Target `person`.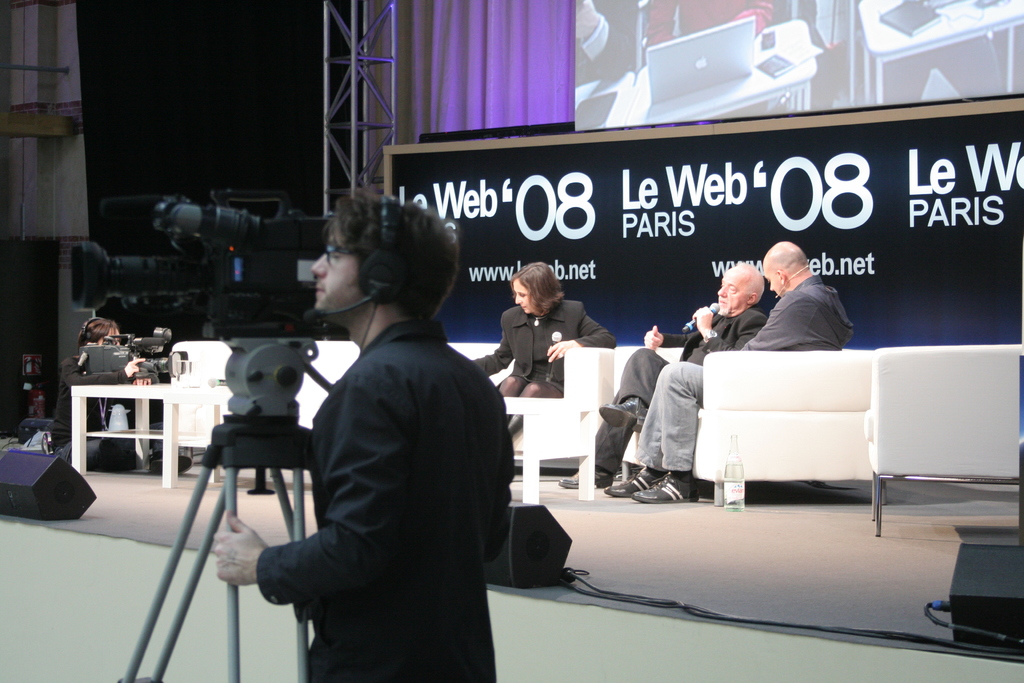
Target region: l=212, t=190, r=519, b=682.
